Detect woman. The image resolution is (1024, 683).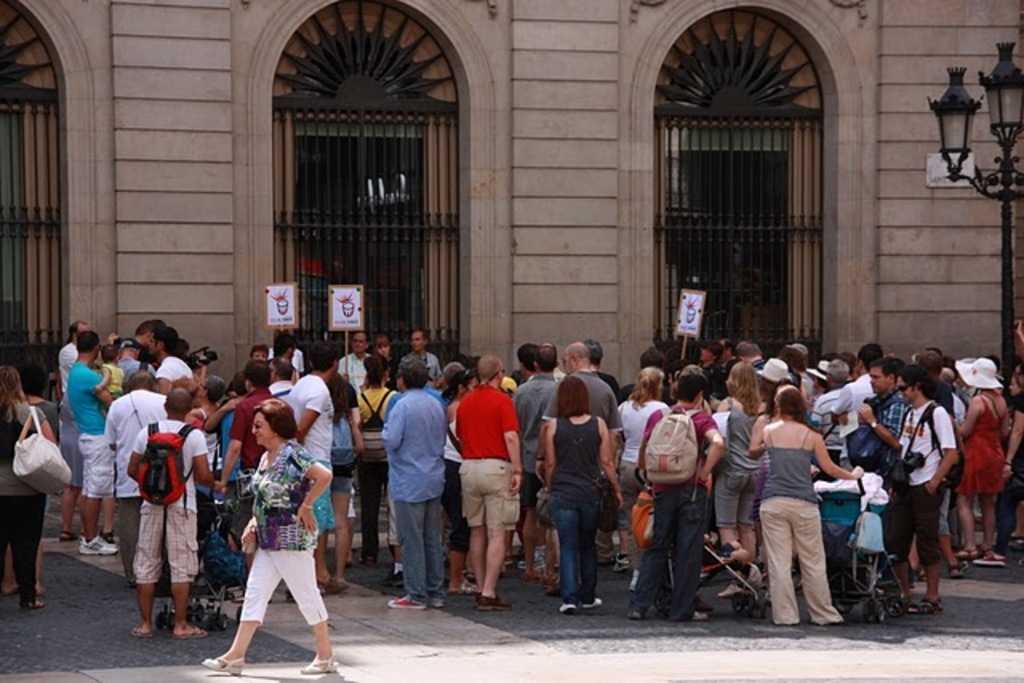
crop(702, 352, 776, 582).
